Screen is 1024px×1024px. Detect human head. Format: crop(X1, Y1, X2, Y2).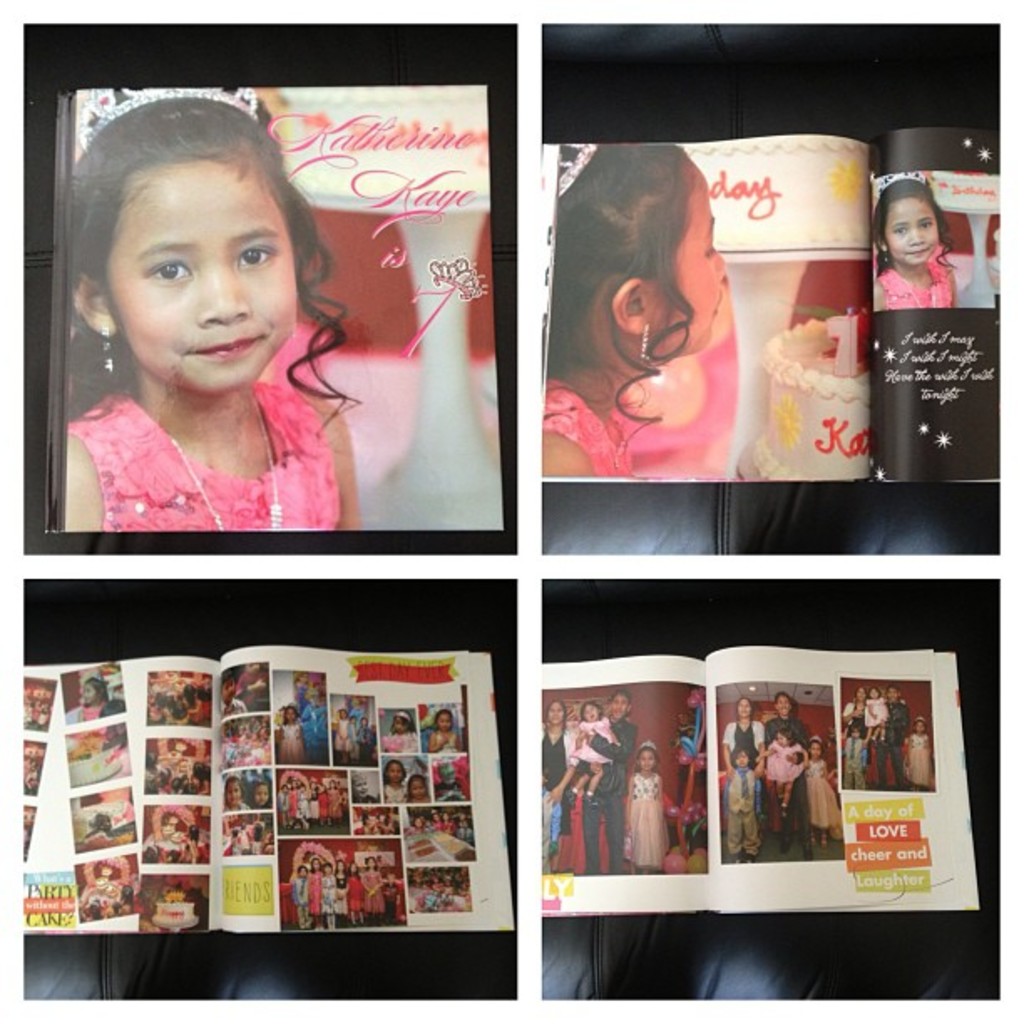
crop(738, 699, 753, 721).
